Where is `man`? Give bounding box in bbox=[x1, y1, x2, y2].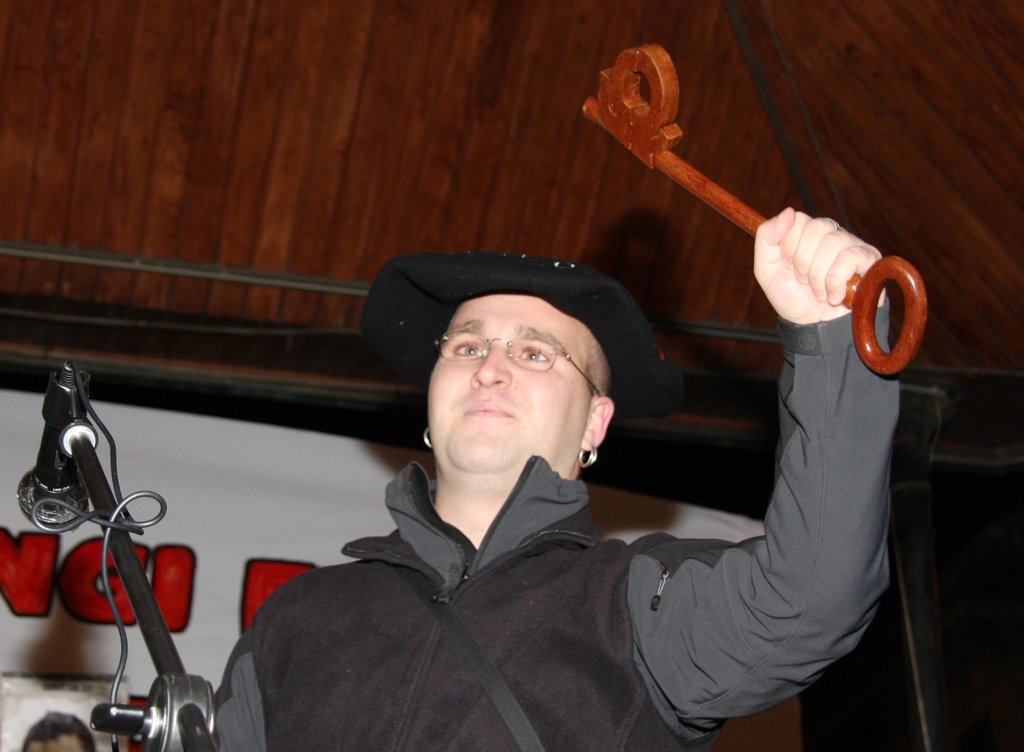
bbox=[201, 188, 917, 751].
